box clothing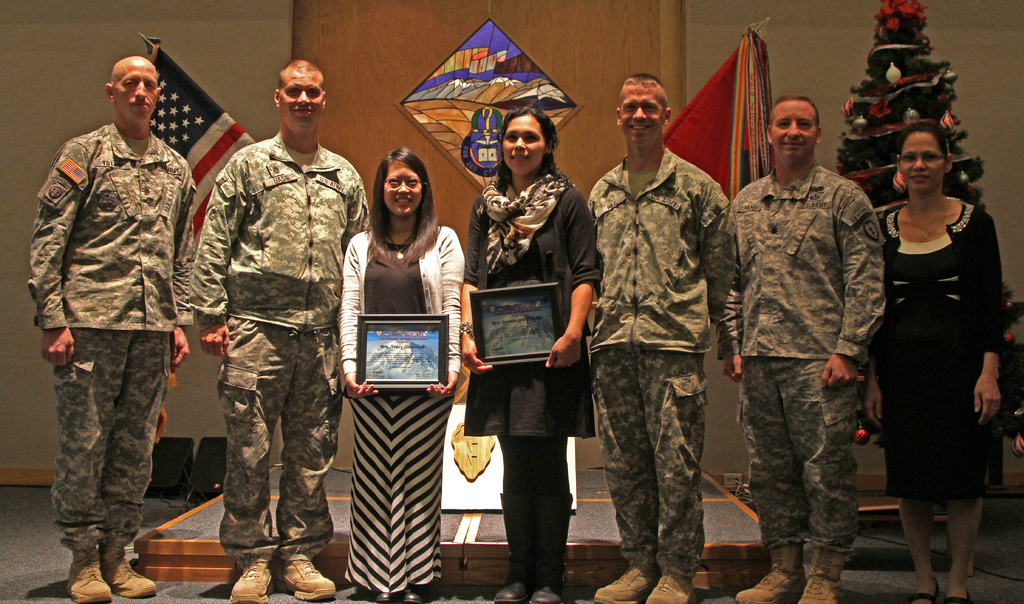
(465, 171, 598, 498)
